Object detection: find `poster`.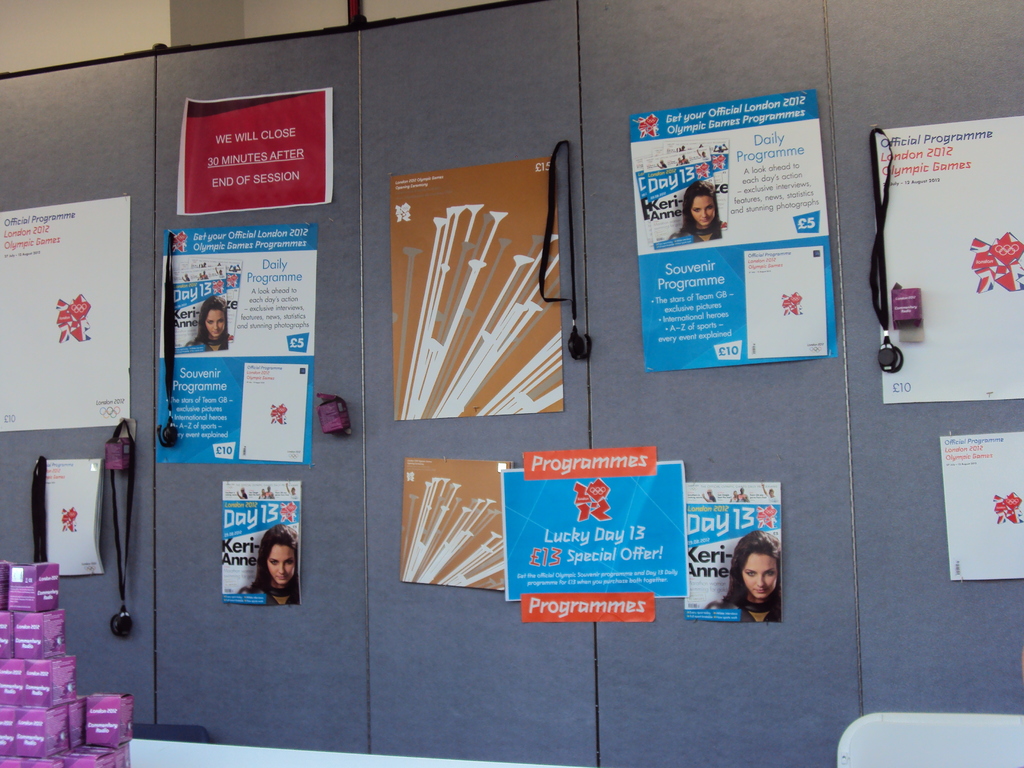
499, 451, 687, 627.
